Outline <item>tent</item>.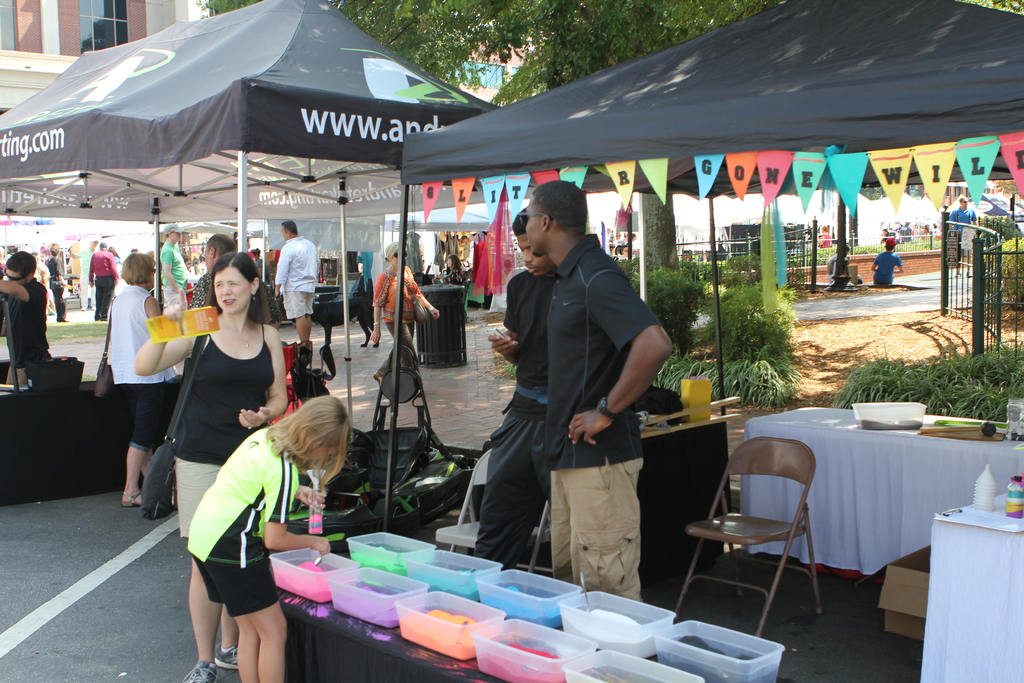
Outline: [left=0, top=0, right=527, bottom=525].
